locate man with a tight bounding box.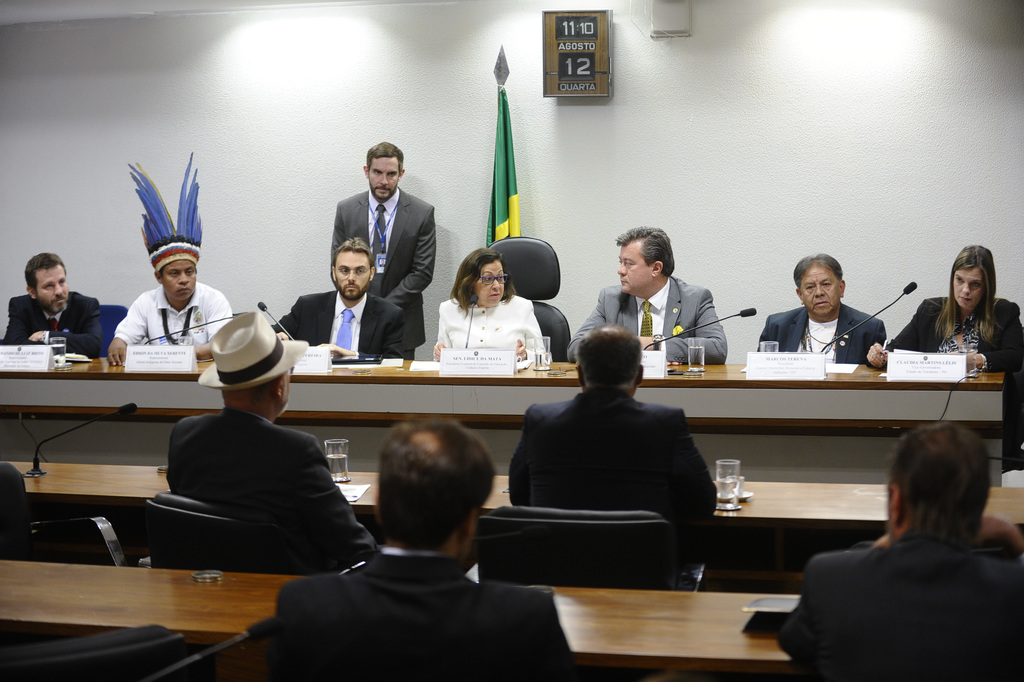
[left=104, top=239, right=244, bottom=368].
